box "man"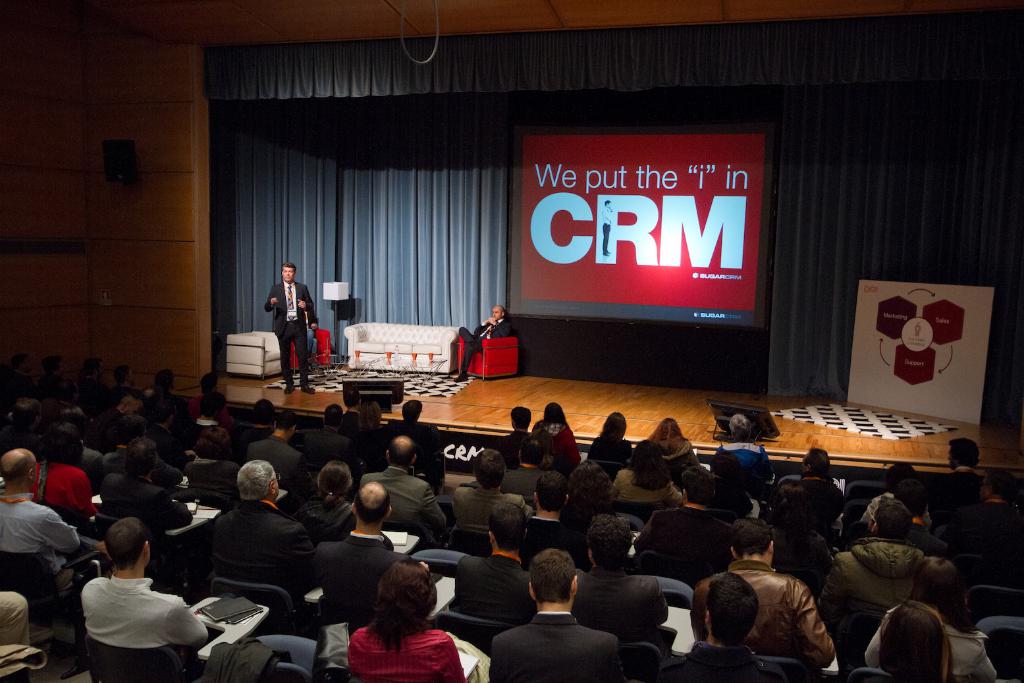
box=[41, 355, 73, 398]
